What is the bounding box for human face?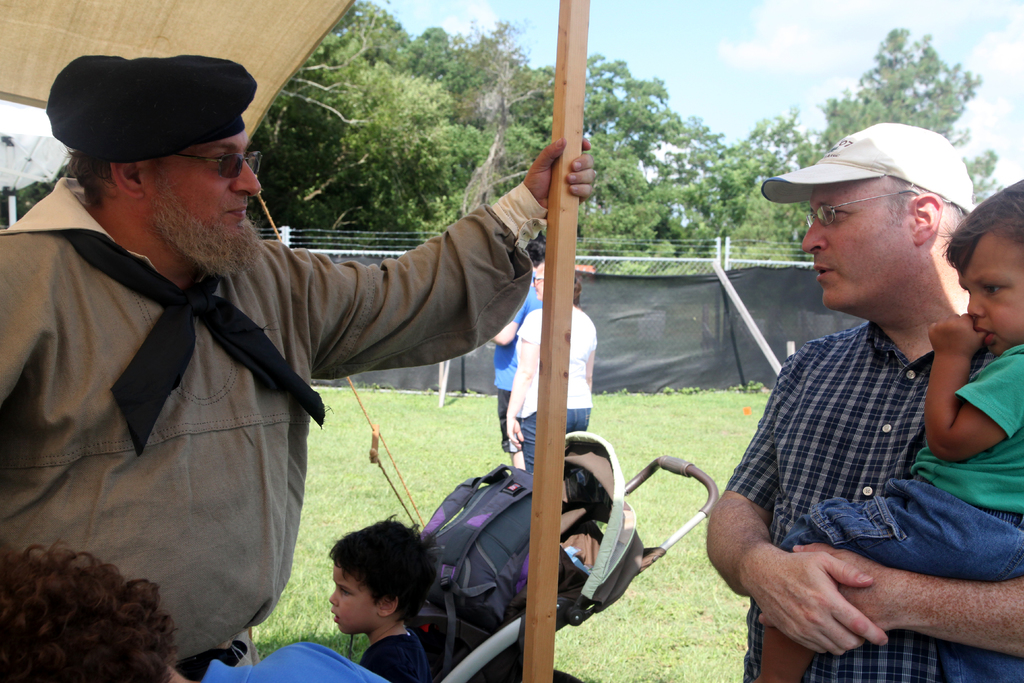
531 273 541 298.
